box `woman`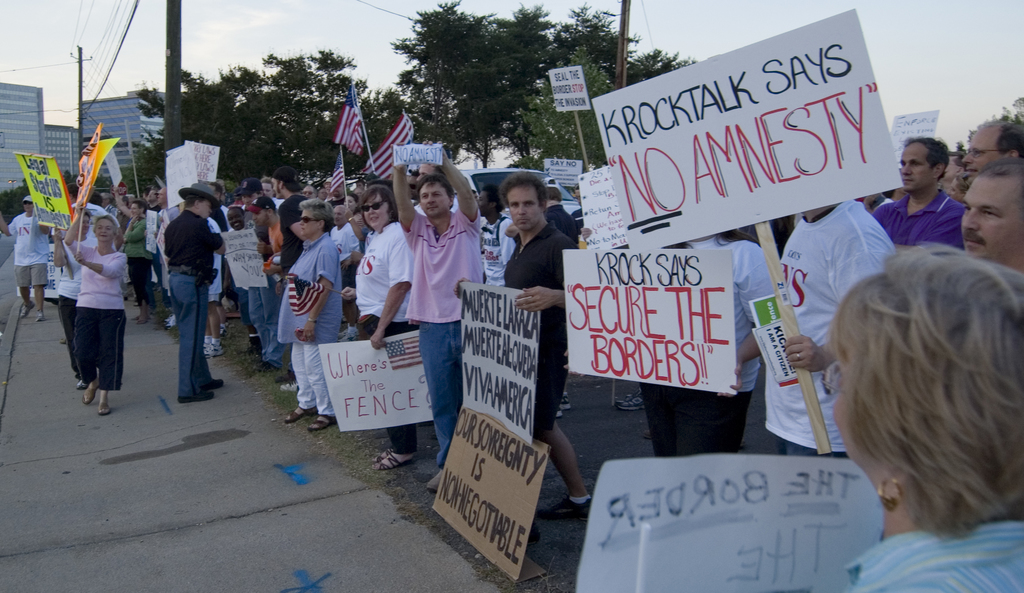
Rect(340, 181, 419, 472)
